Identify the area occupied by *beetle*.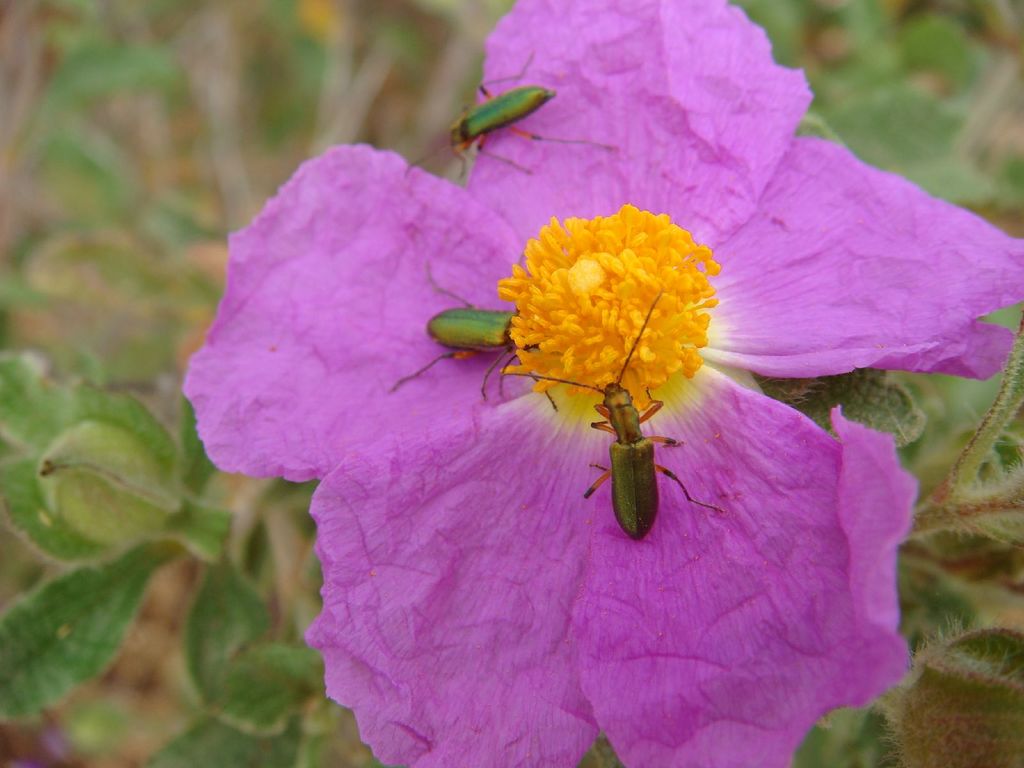
Area: pyautogui.locateOnScreen(381, 264, 567, 412).
